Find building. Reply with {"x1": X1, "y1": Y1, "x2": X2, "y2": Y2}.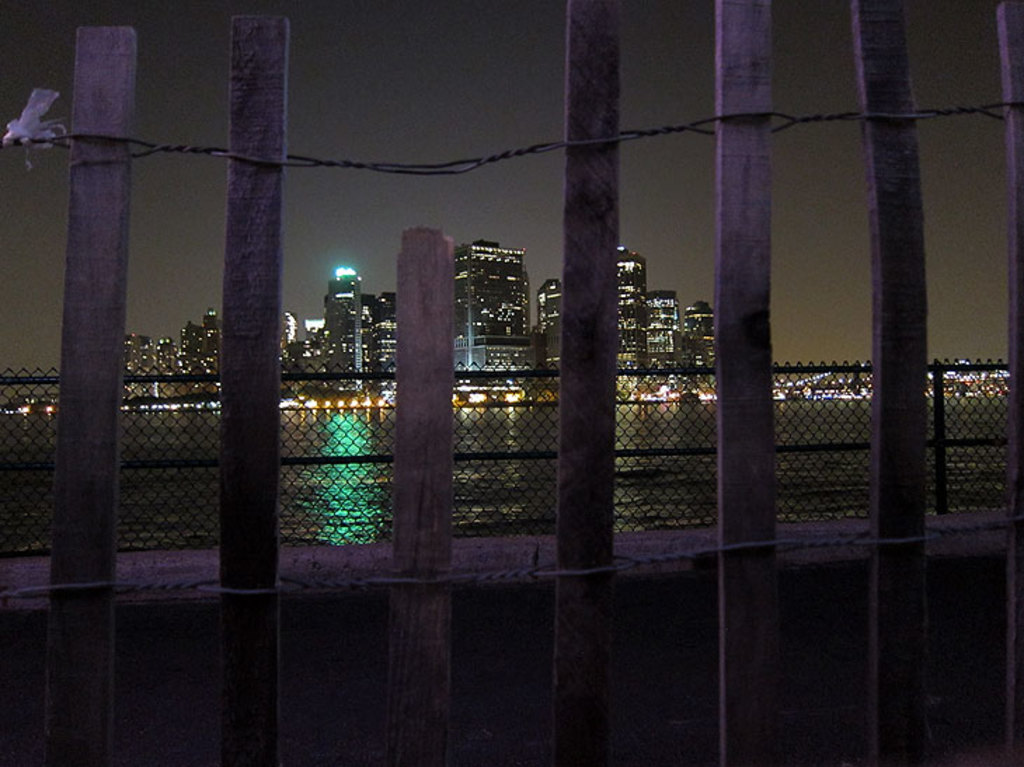
{"x1": 317, "y1": 271, "x2": 398, "y2": 383}.
